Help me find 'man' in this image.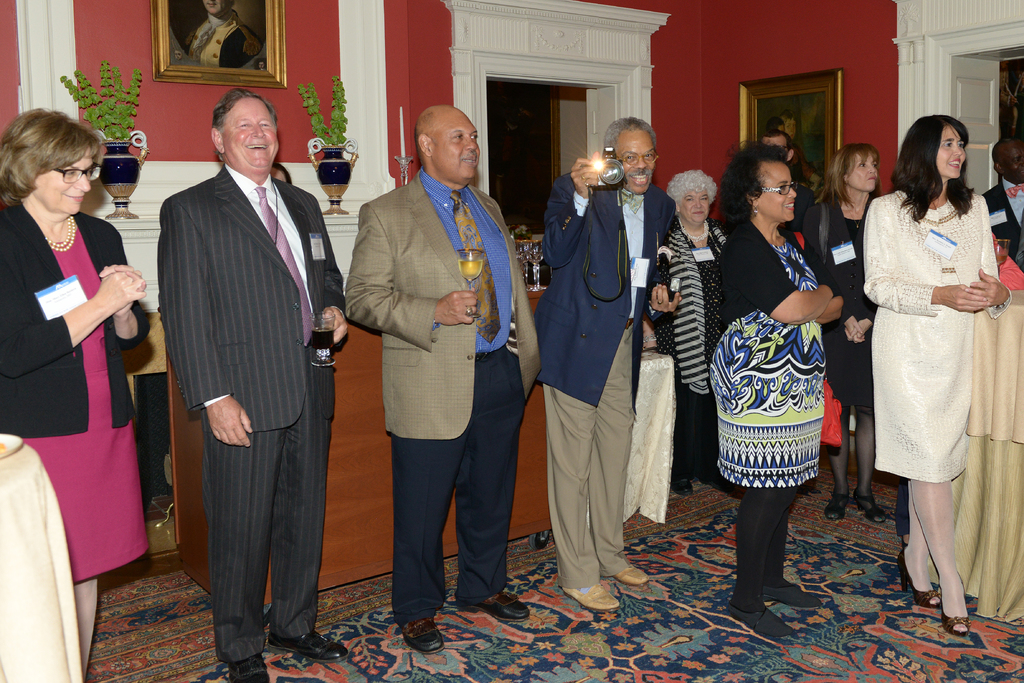
Found it: region(339, 100, 542, 631).
